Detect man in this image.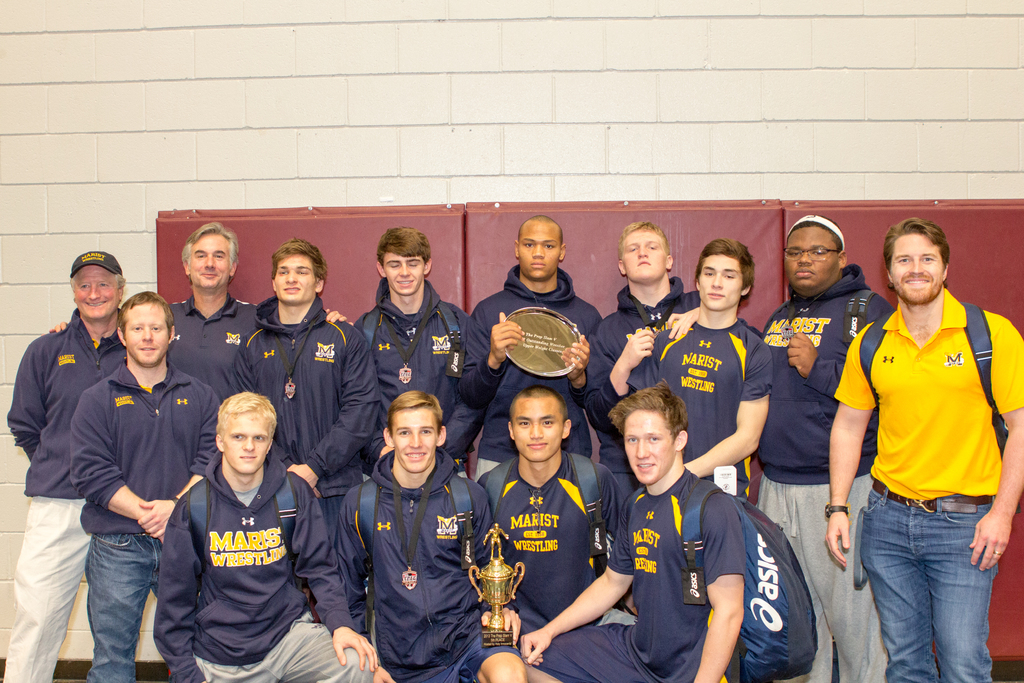
Detection: (586,220,701,497).
